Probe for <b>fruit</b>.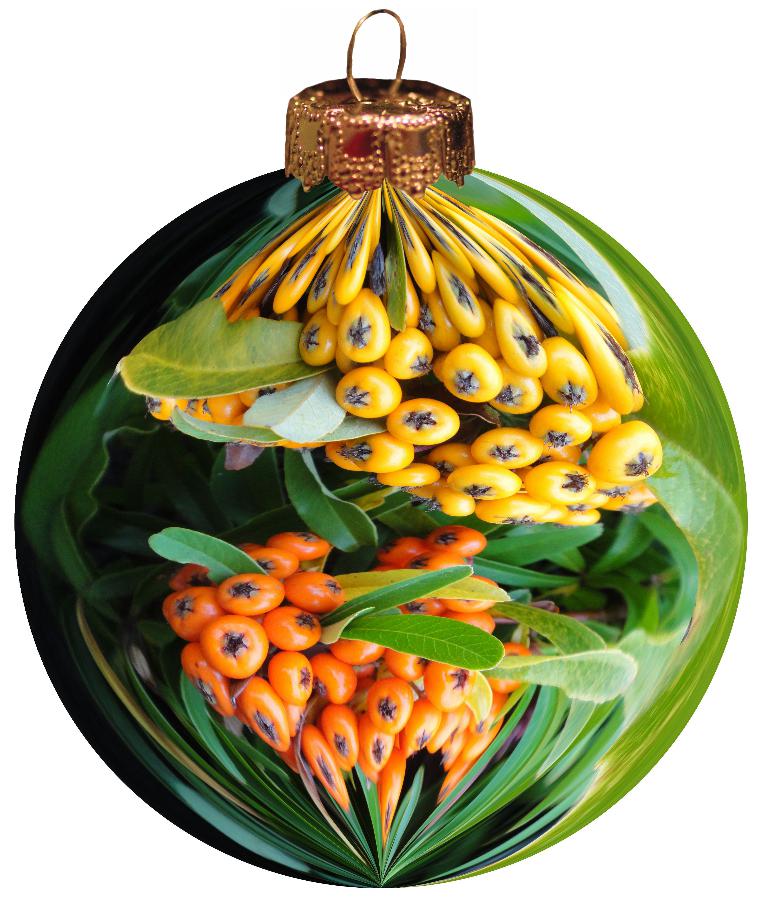
Probe result: [left=443, top=344, right=501, bottom=404].
